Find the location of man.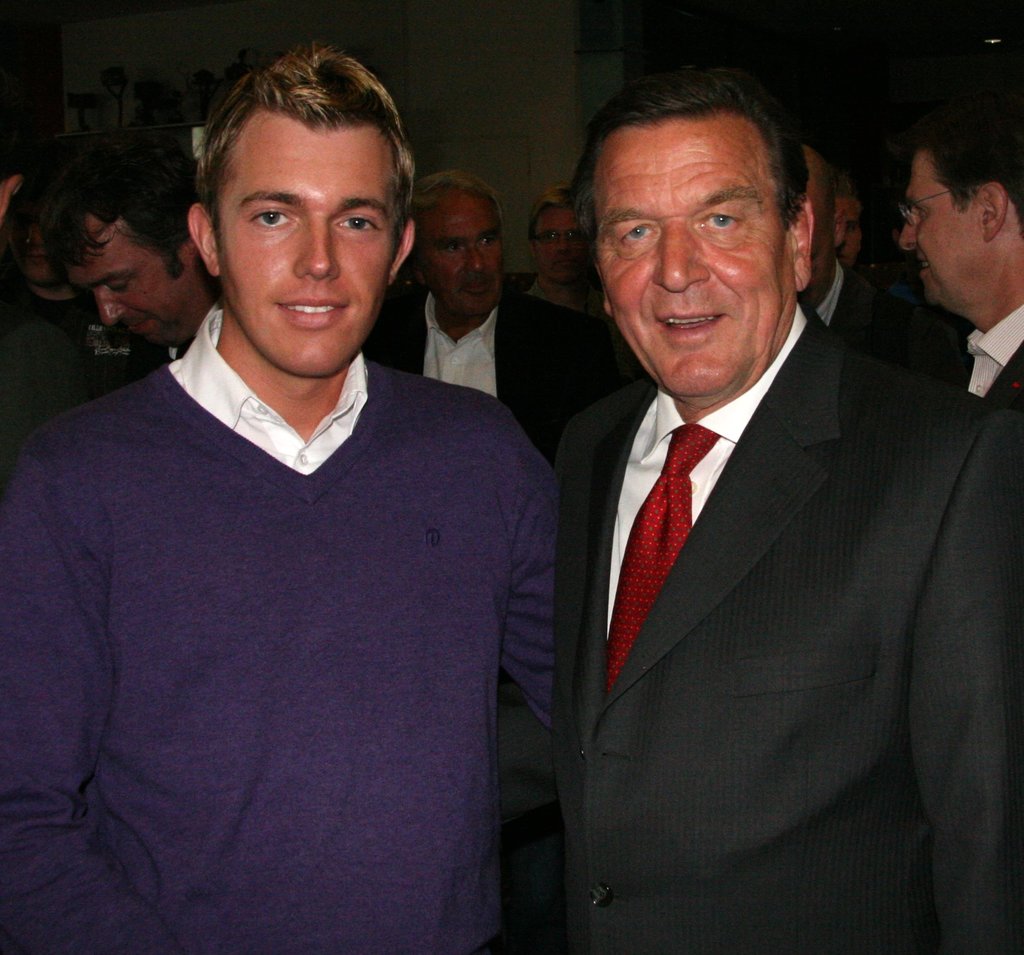
Location: 10 67 585 928.
